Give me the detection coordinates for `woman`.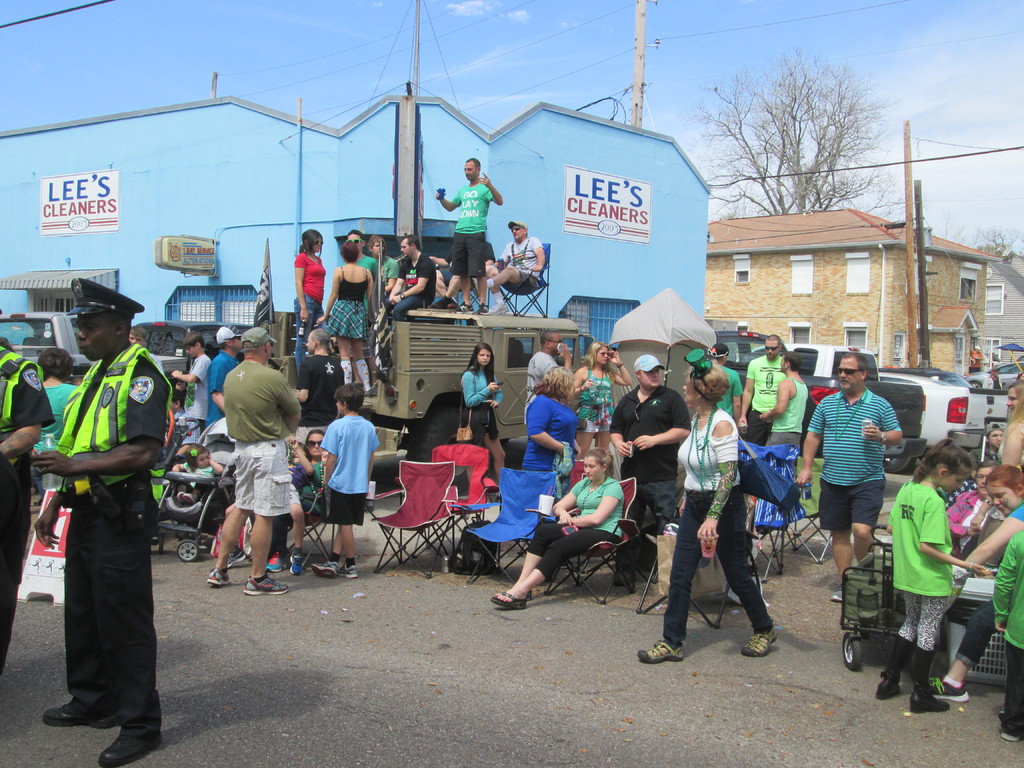
select_region(323, 239, 372, 396).
